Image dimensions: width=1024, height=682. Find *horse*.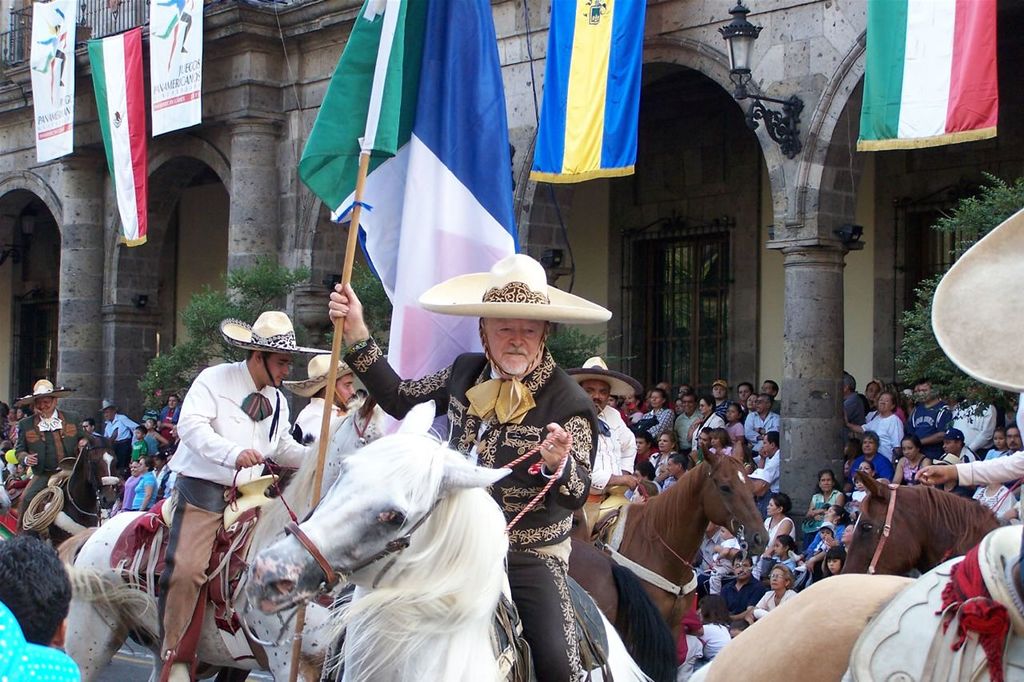
select_region(586, 439, 772, 681).
